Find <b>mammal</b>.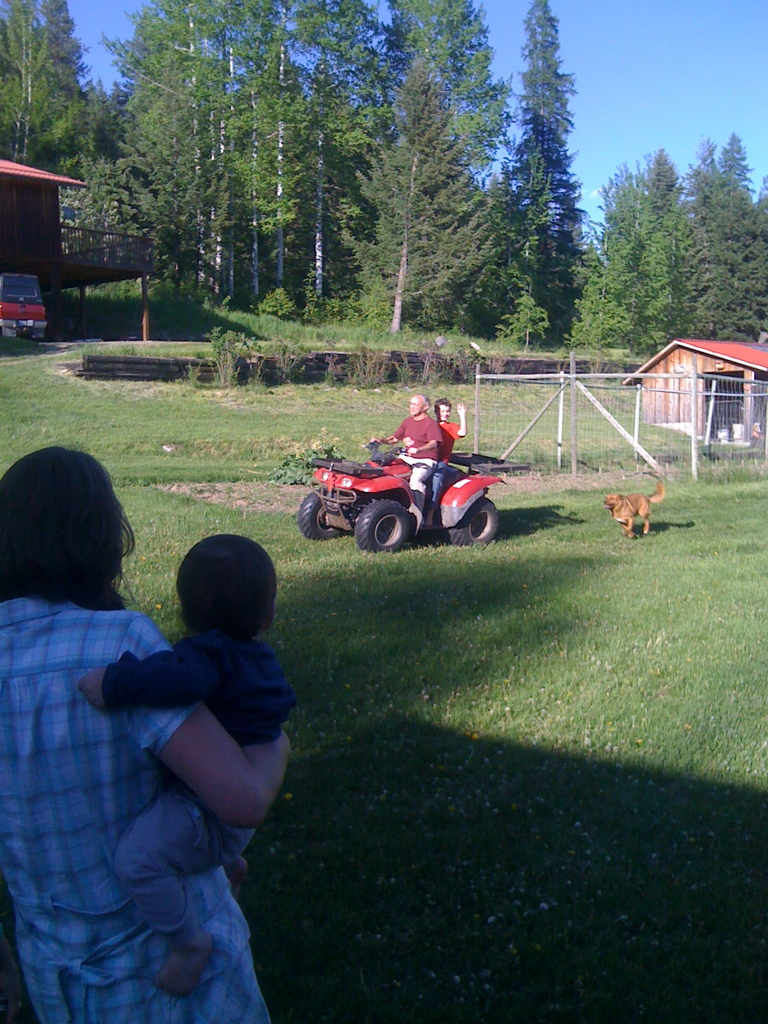
x1=72, y1=532, x2=300, y2=1000.
